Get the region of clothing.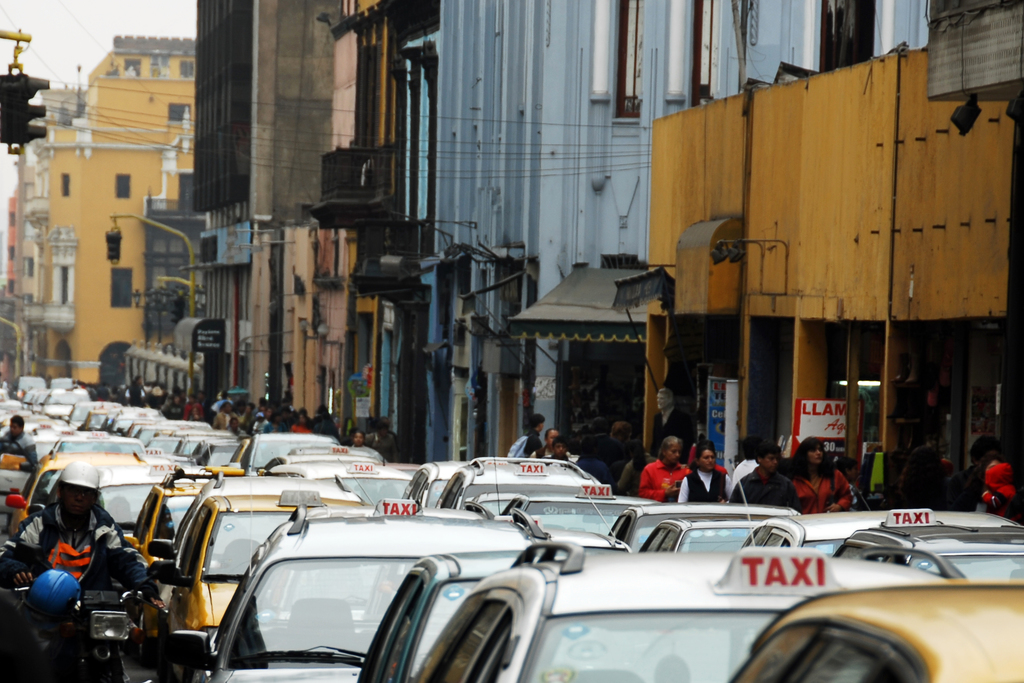
<bbox>676, 468, 735, 505</bbox>.
